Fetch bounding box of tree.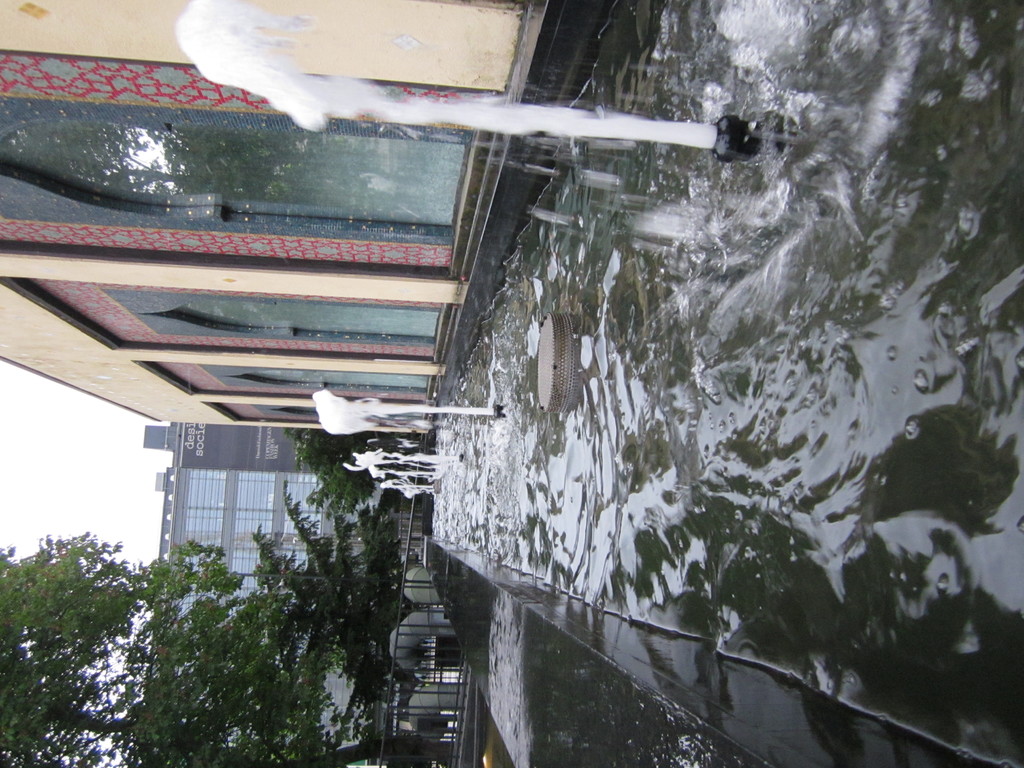
Bbox: (x1=276, y1=424, x2=387, y2=521).
